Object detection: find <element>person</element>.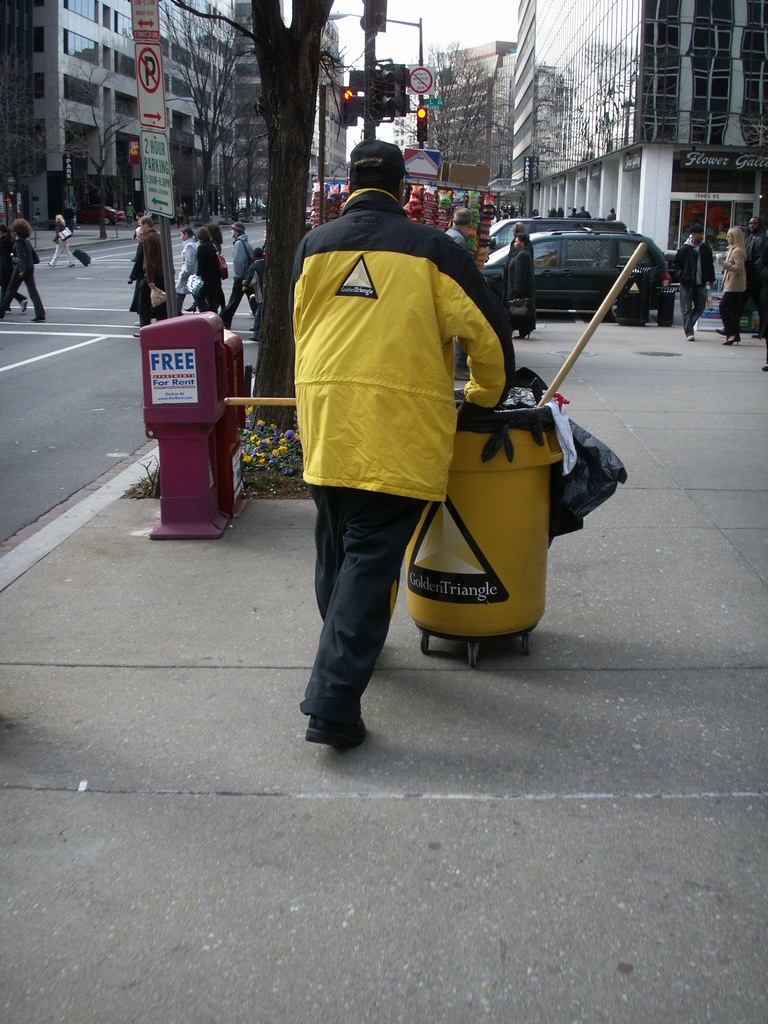
(x1=47, y1=214, x2=79, y2=269).
